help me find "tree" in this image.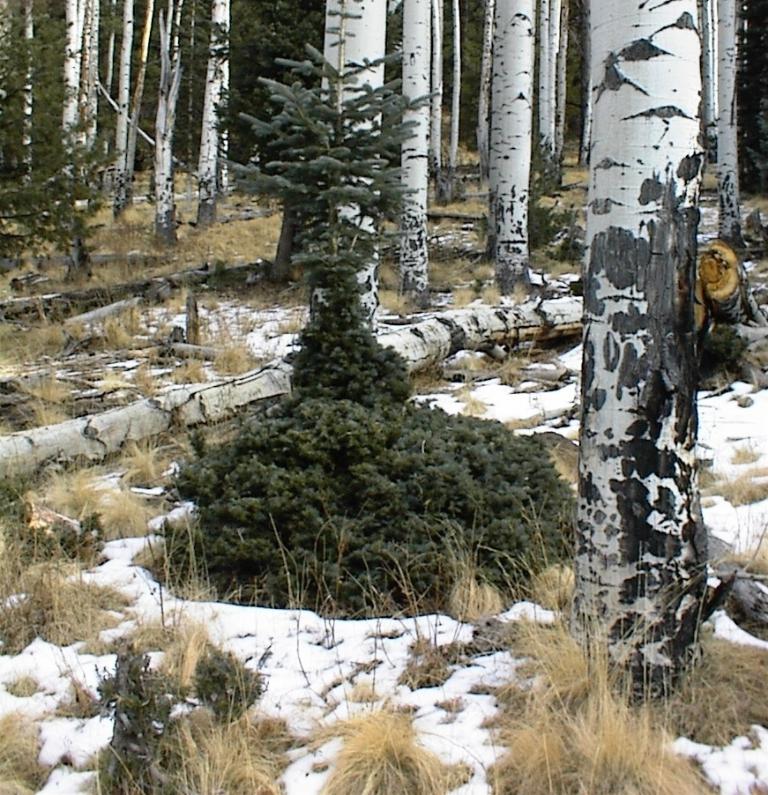
Found it: bbox=(317, 0, 378, 331).
